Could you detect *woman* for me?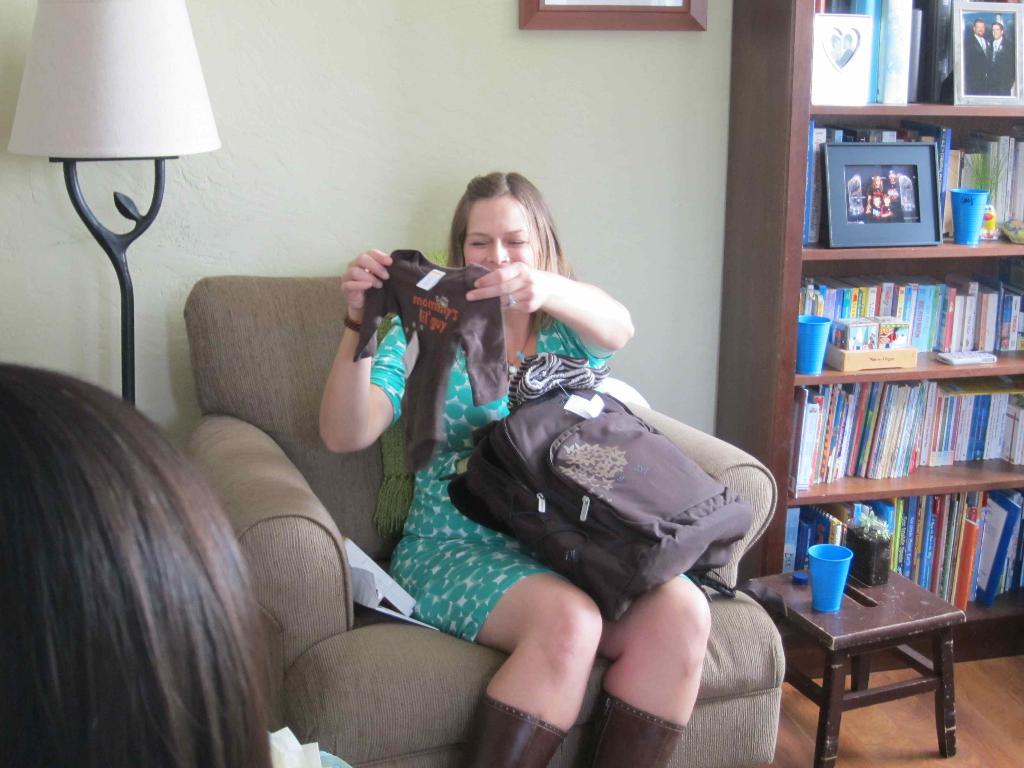
Detection result: 251, 154, 725, 752.
